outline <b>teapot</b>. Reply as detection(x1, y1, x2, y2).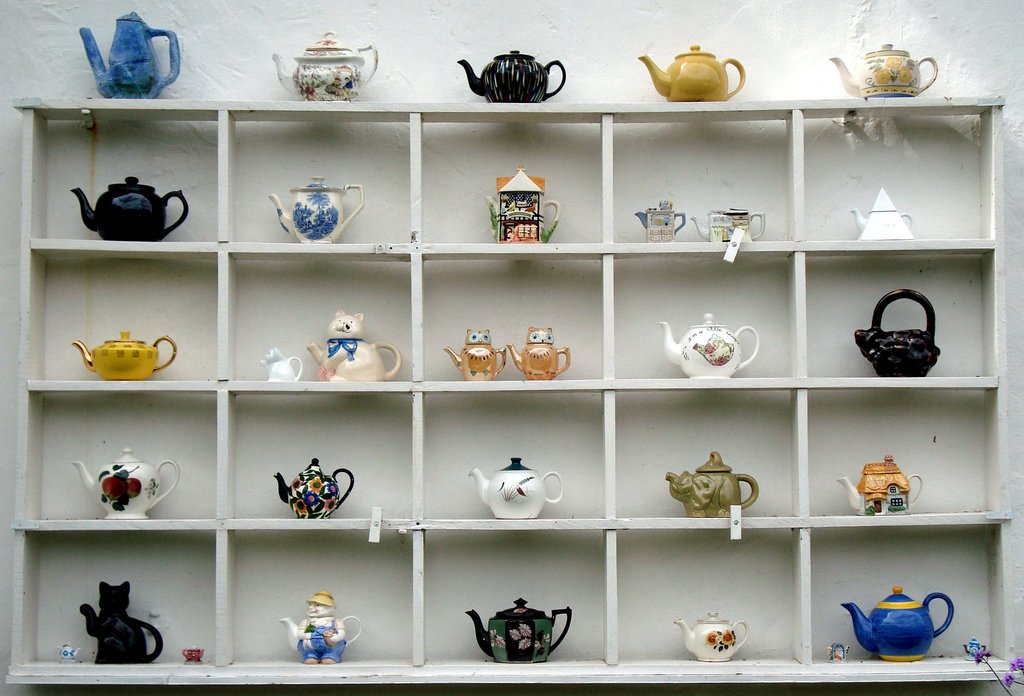
detection(265, 174, 367, 242).
